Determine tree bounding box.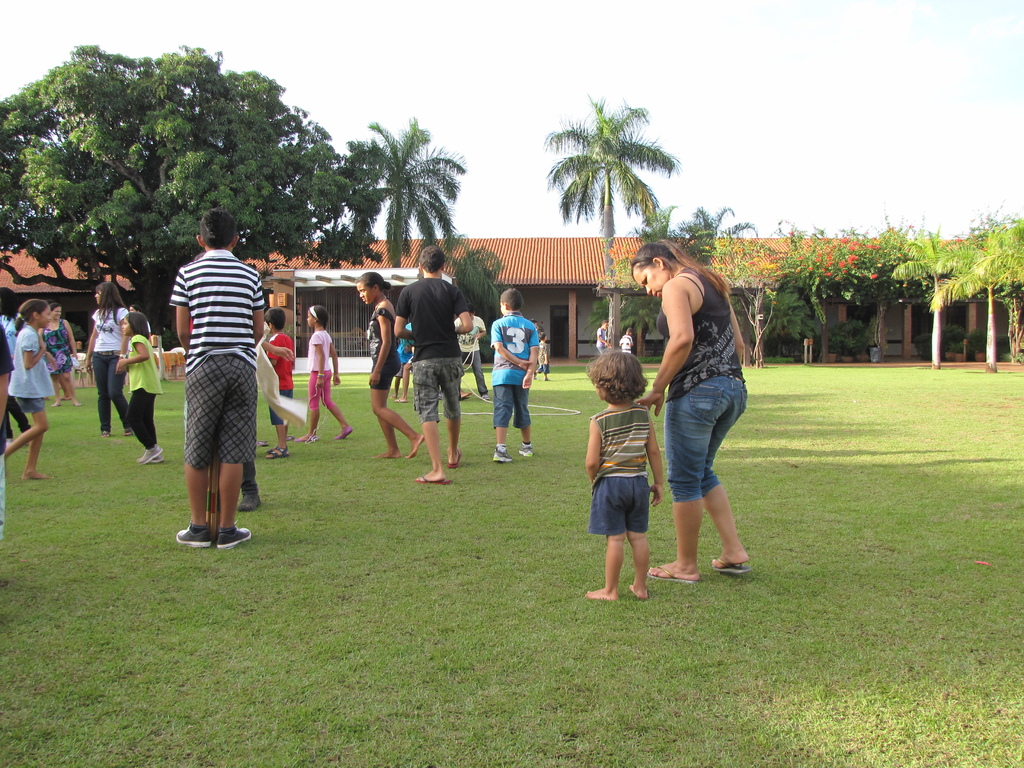
Determined: box=[684, 205, 771, 268].
